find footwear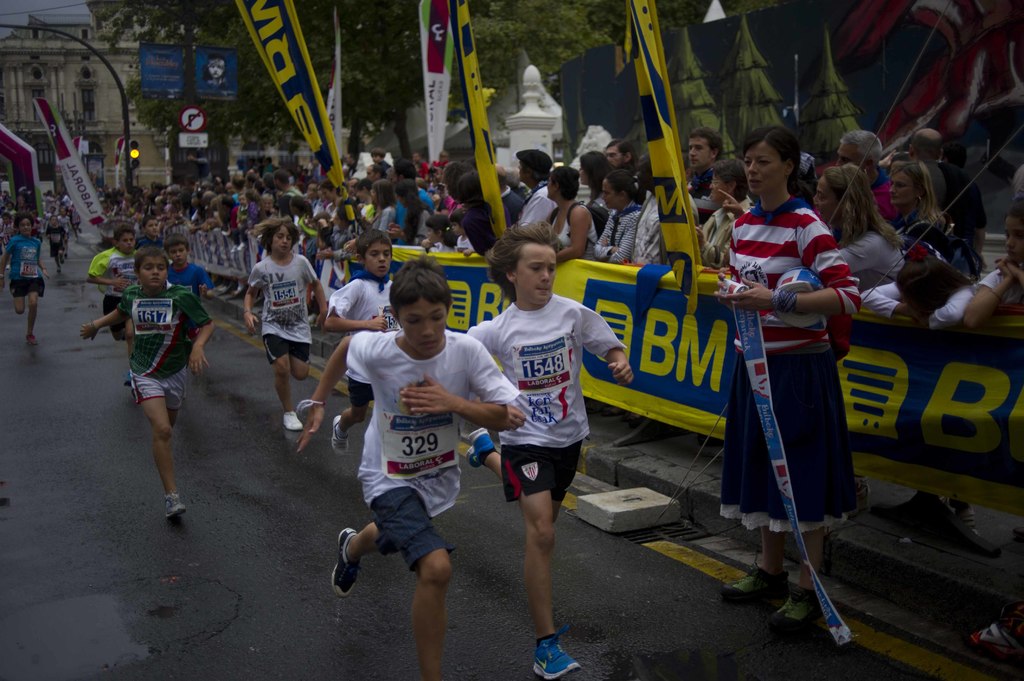
pyautogui.locateOnScreen(622, 410, 636, 424)
